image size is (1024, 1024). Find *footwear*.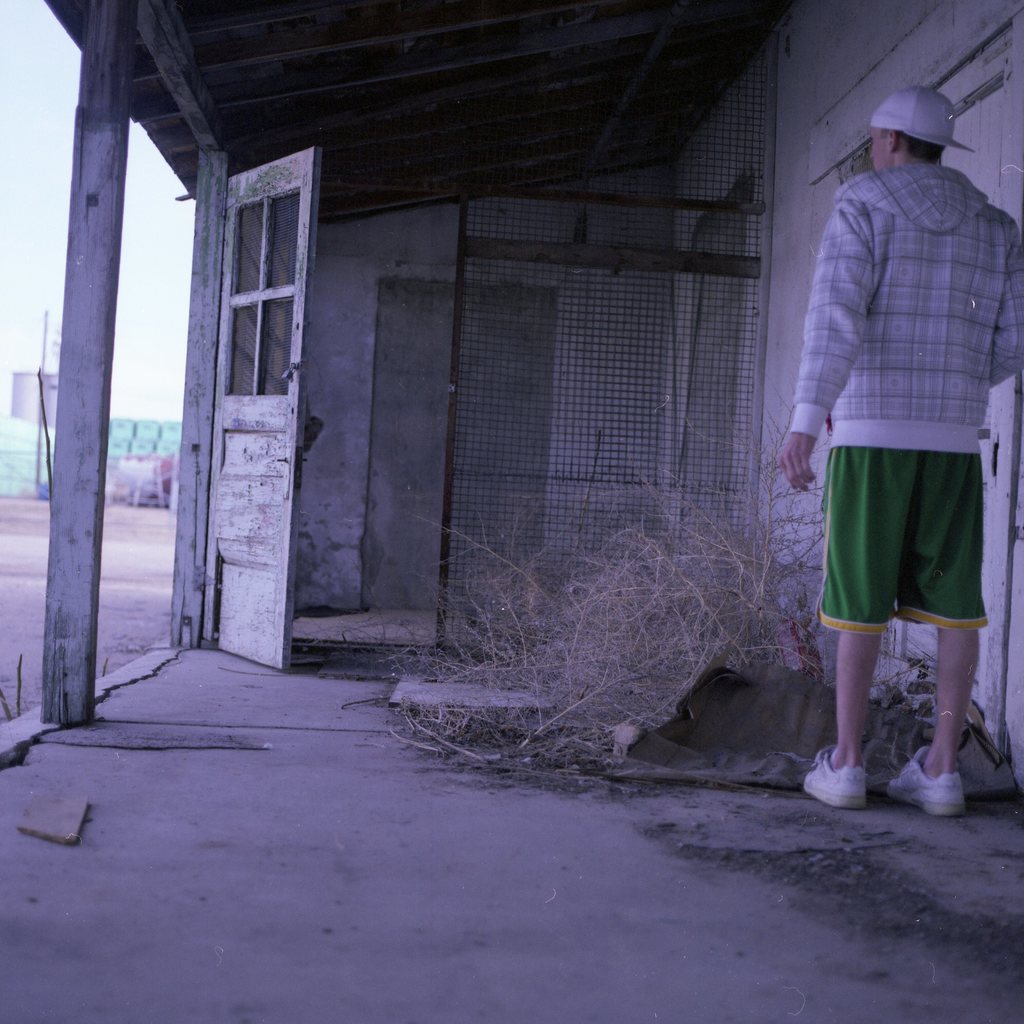
rect(888, 743, 966, 818).
